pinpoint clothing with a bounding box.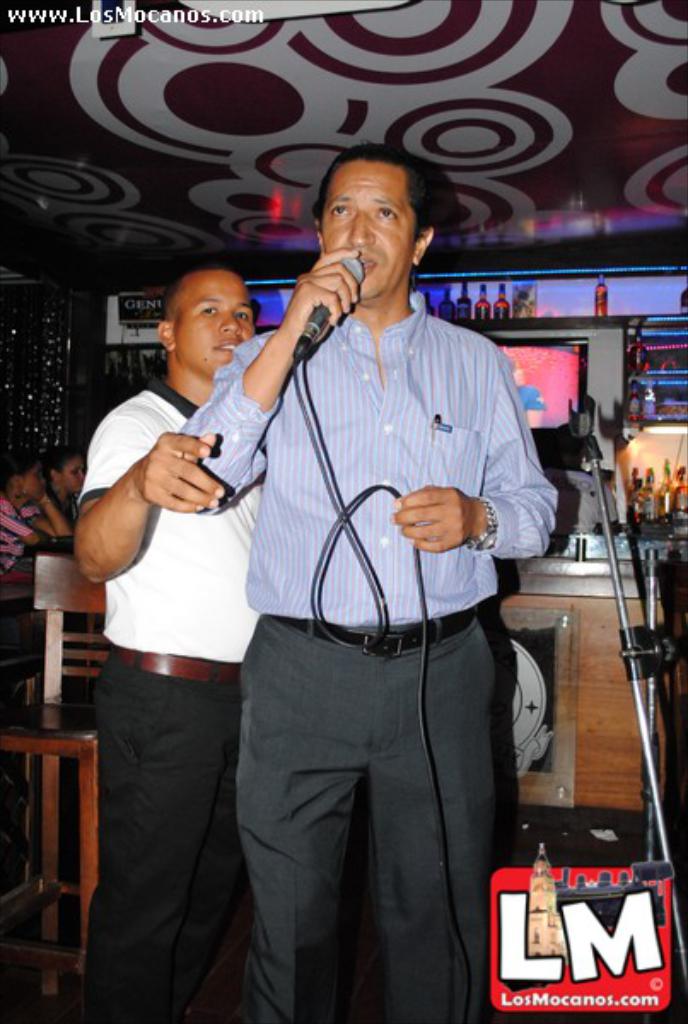
detection(0, 493, 43, 577).
